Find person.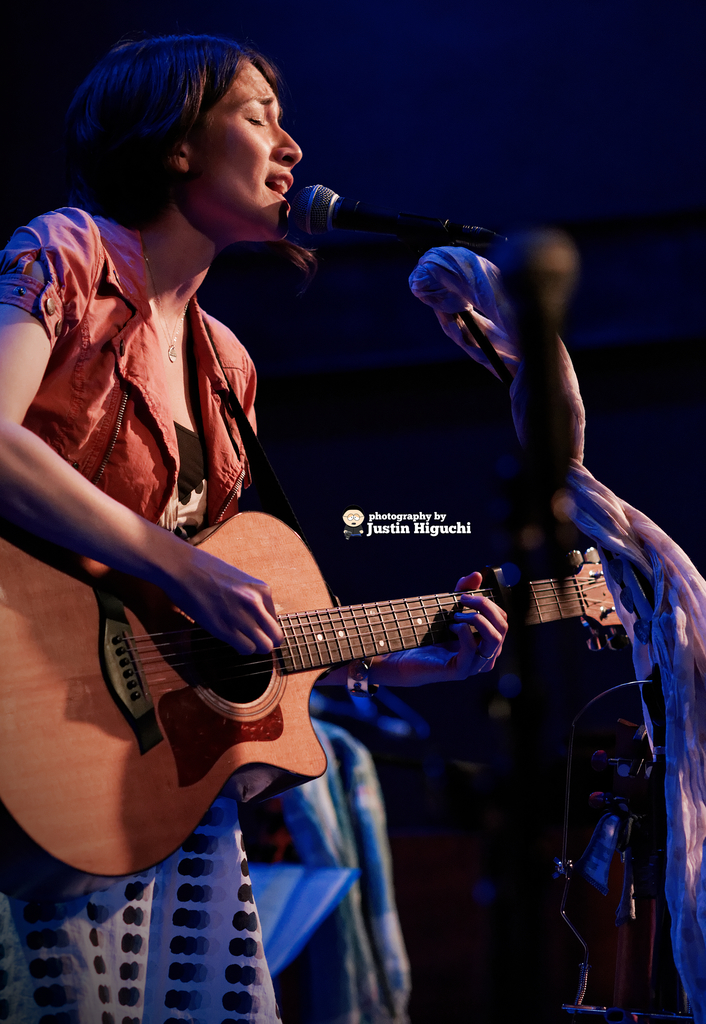
box(0, 35, 499, 1023).
